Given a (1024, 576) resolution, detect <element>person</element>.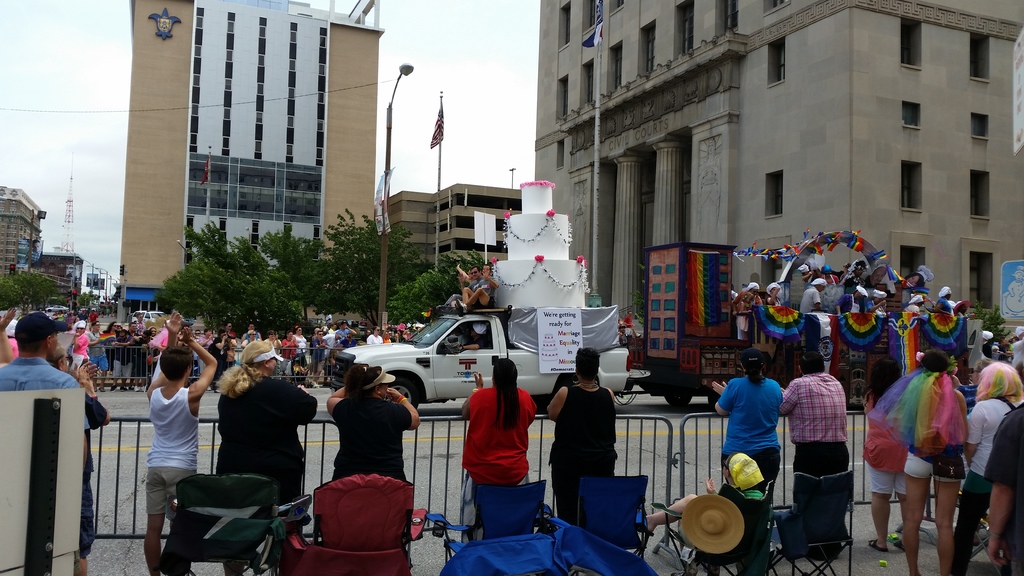
<box>328,357,422,486</box>.
